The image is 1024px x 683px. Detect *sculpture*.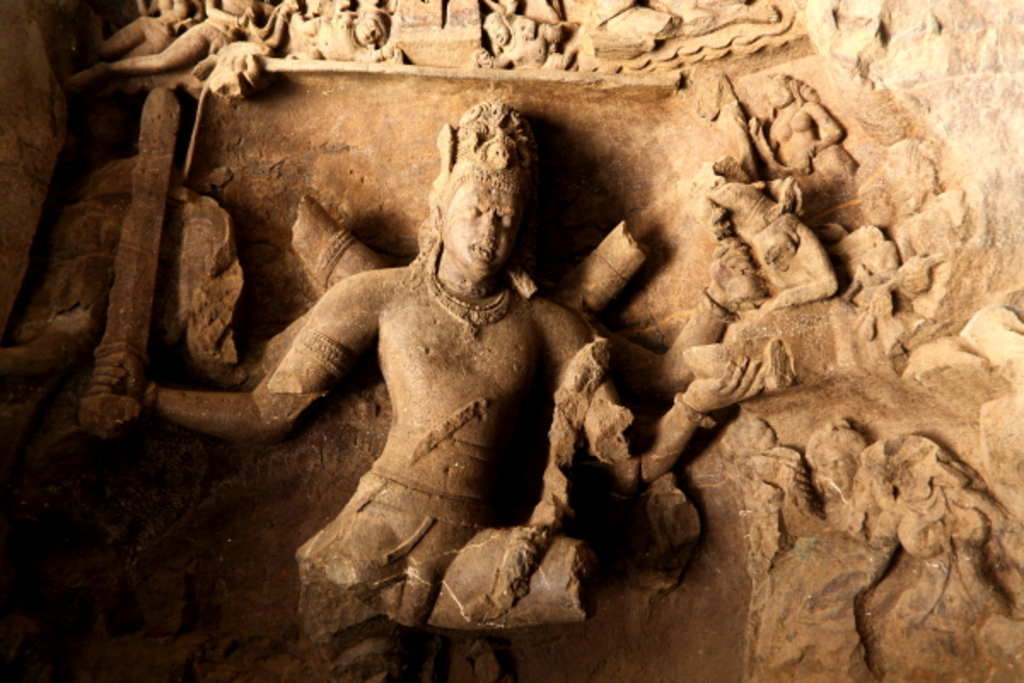
Detection: crop(96, 0, 304, 82).
